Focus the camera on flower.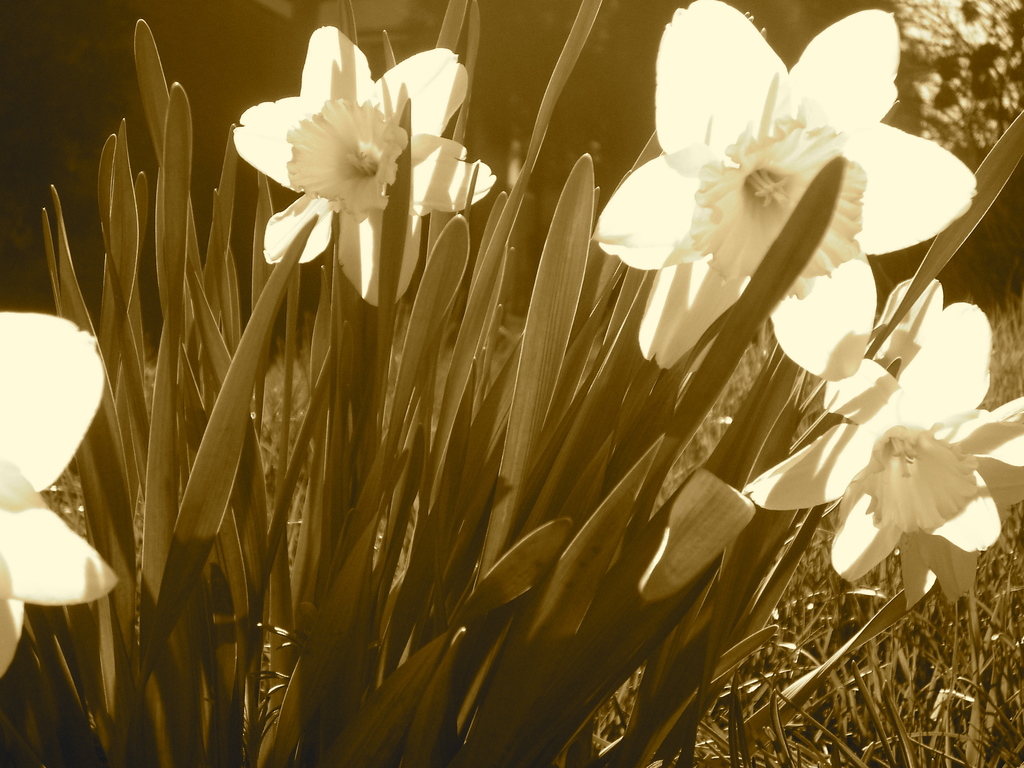
Focus region: 738 276 1023 606.
